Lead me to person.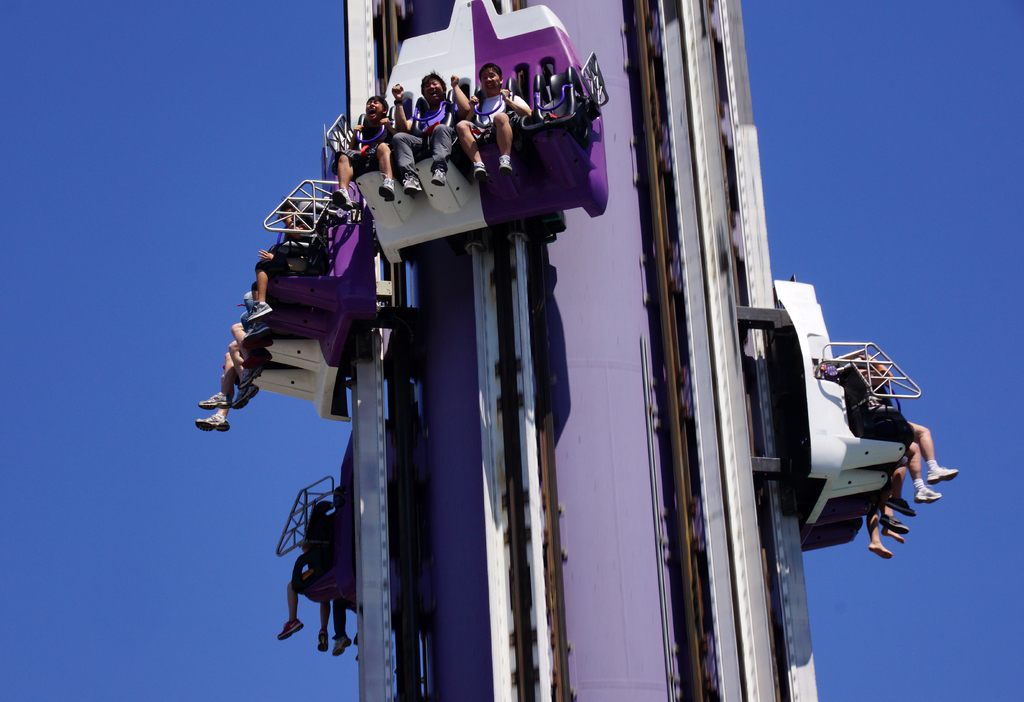
Lead to x1=277 y1=496 x2=339 y2=656.
